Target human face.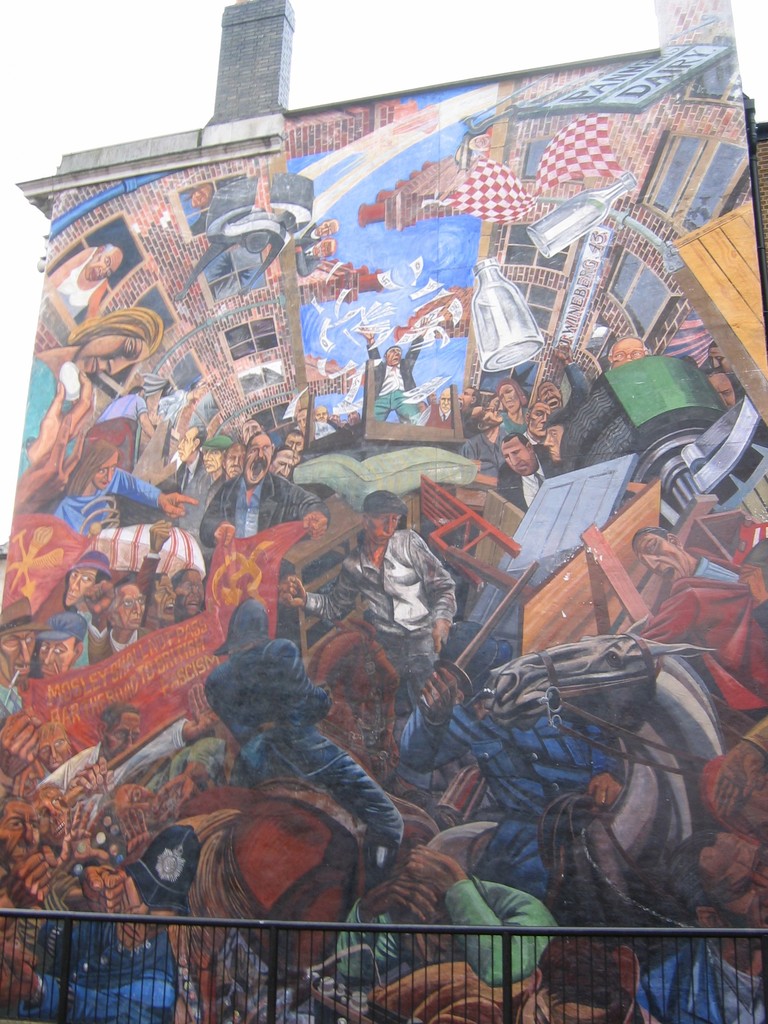
Target region: 503 438 536 473.
